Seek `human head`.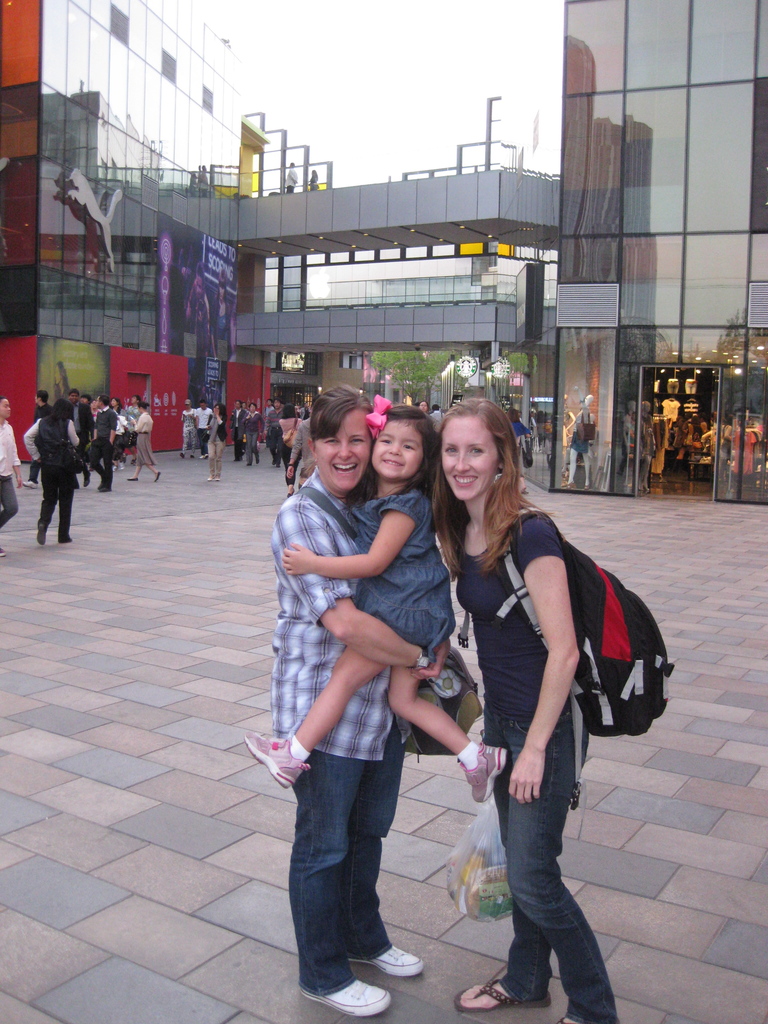
213,404,223,414.
